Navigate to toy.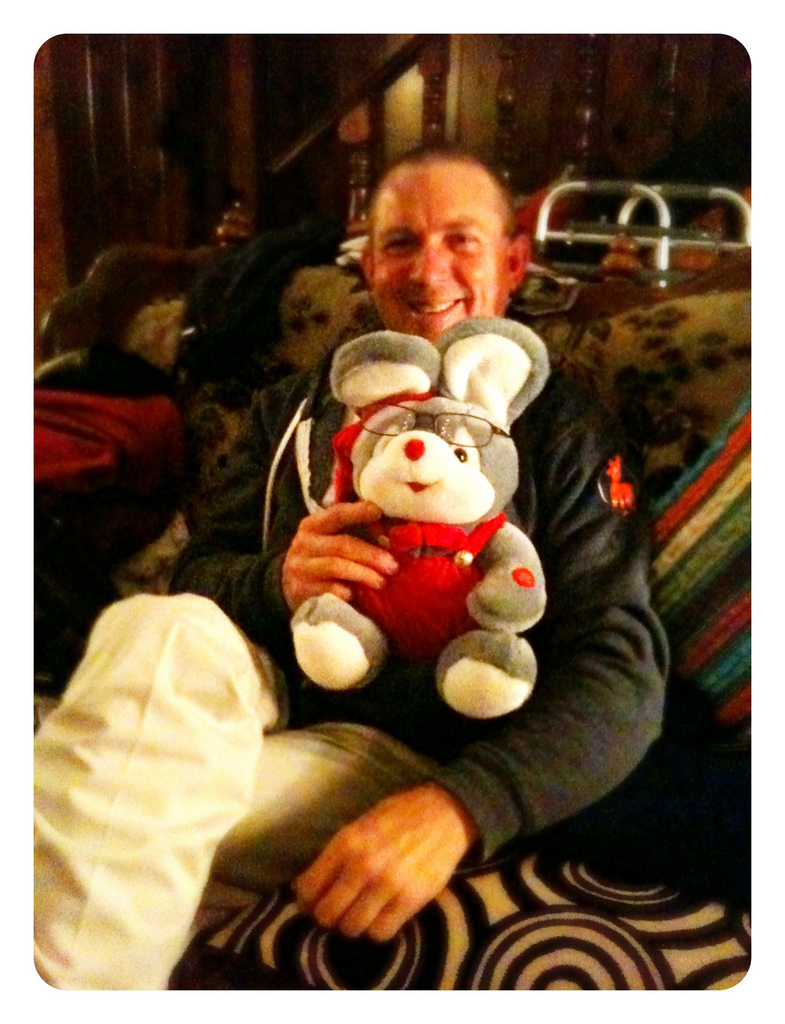
Navigation target: rect(278, 301, 570, 731).
